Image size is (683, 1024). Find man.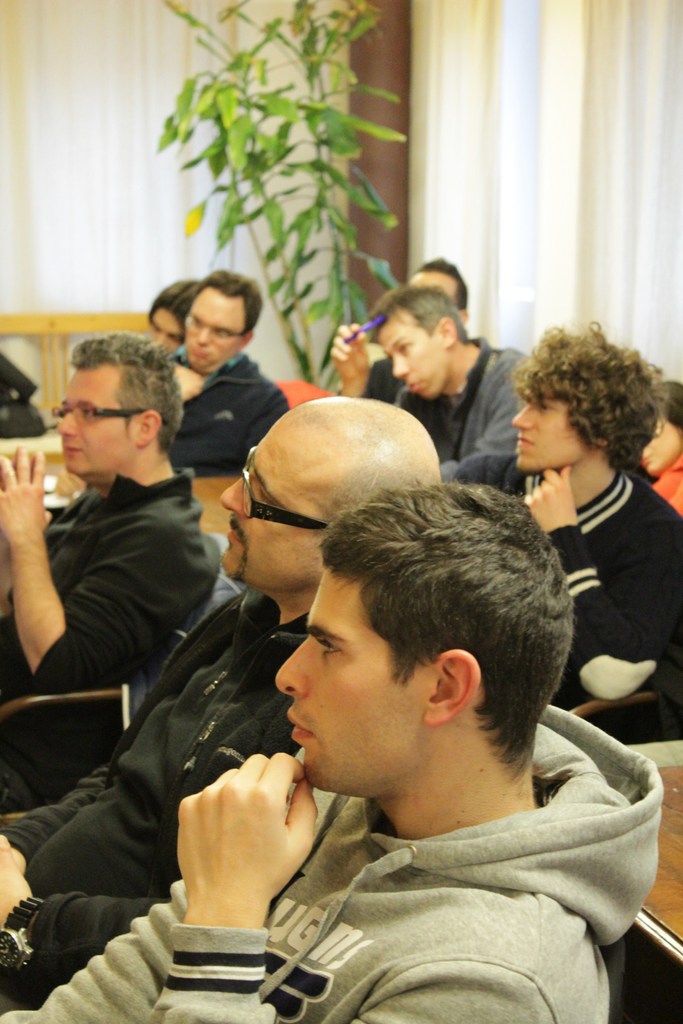
[x1=322, y1=285, x2=534, y2=497].
